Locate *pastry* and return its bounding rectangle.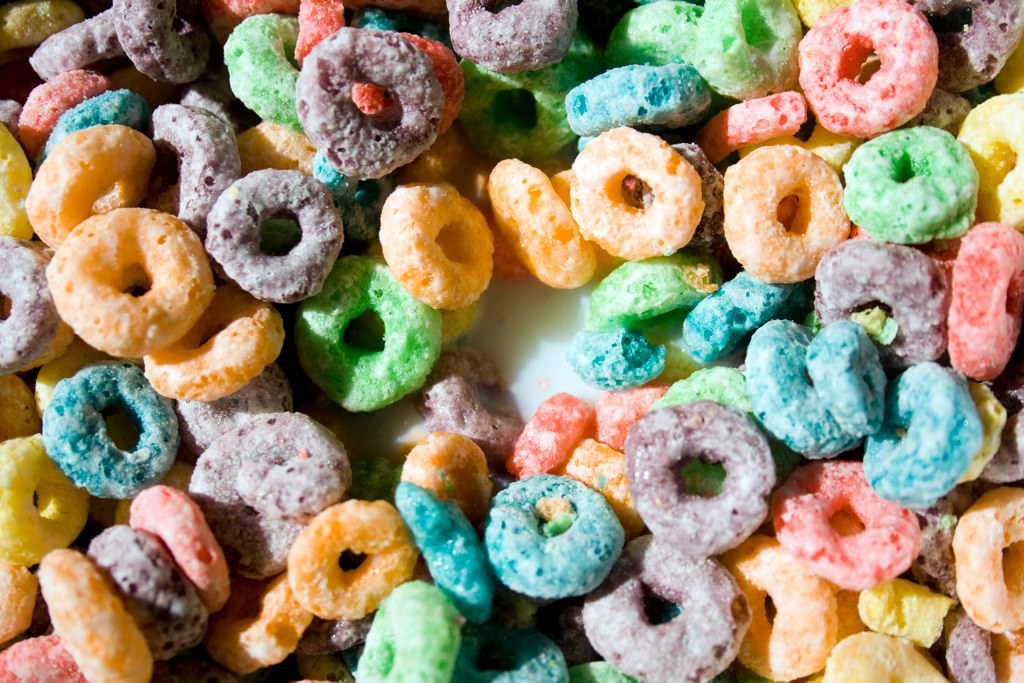
[left=376, top=183, right=494, bottom=323].
